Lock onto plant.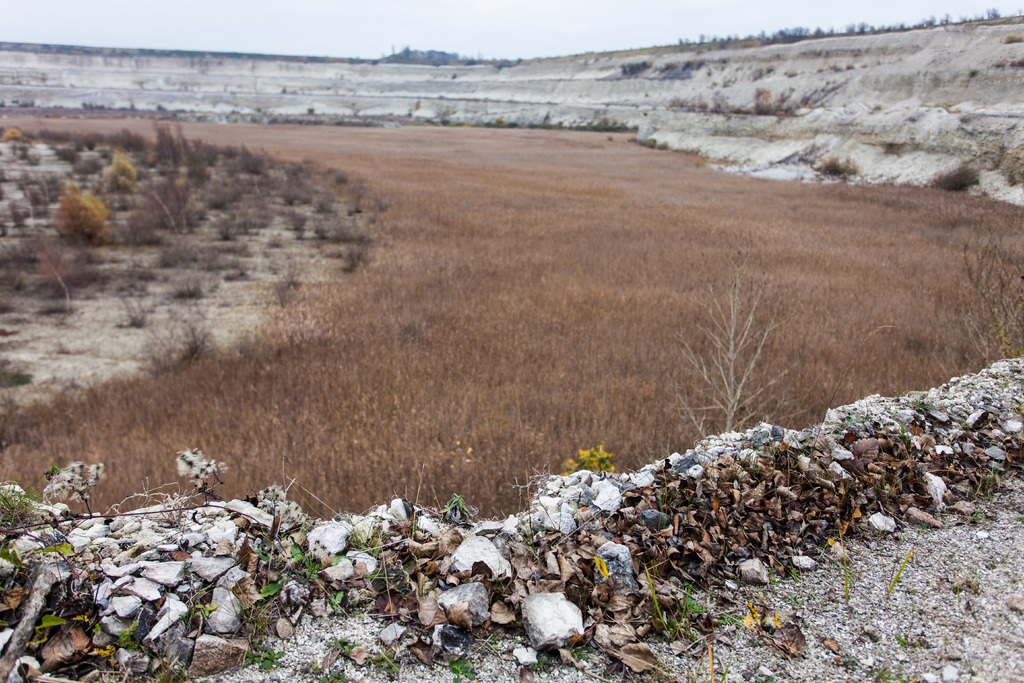
Locked: <region>105, 142, 145, 204</region>.
